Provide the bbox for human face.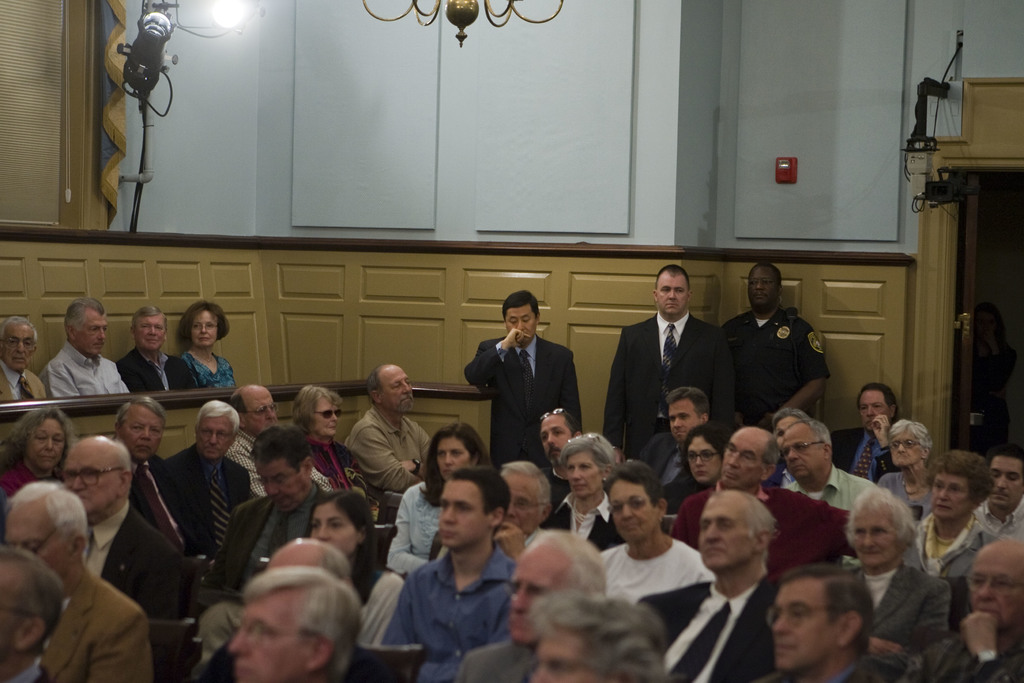
3,509,75,584.
